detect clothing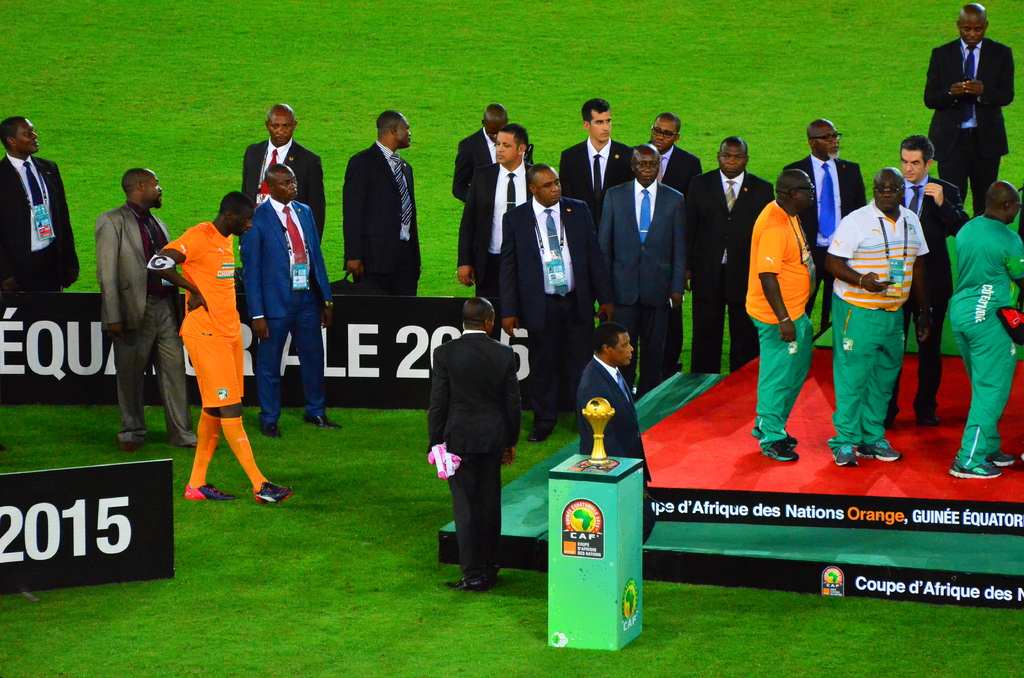
bbox=[559, 141, 627, 199]
